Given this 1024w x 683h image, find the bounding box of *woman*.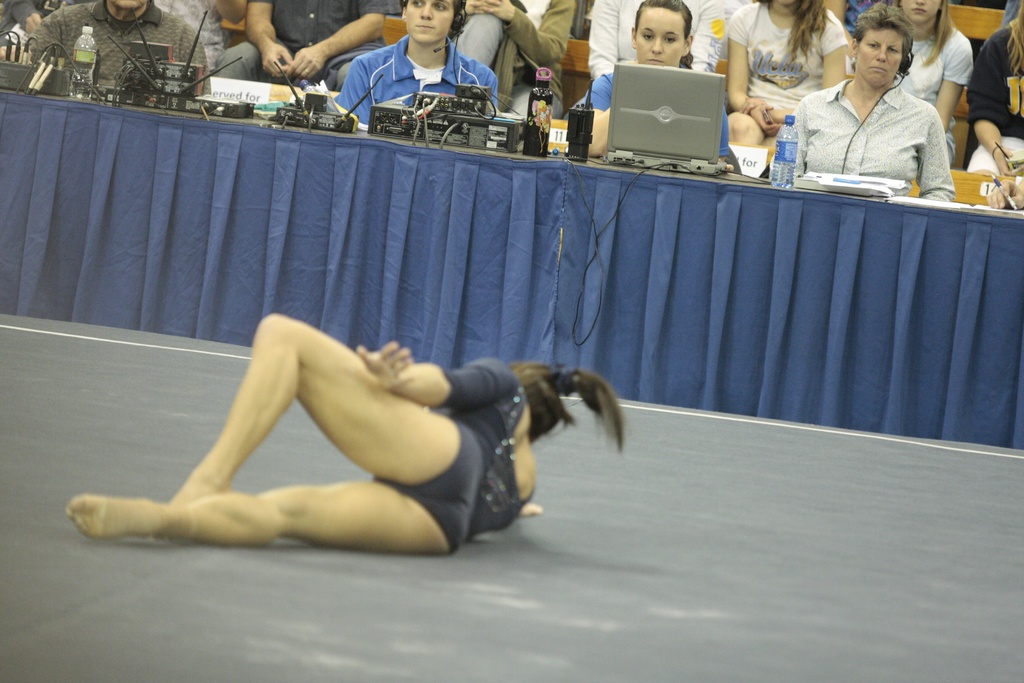
detection(886, 0, 976, 165).
